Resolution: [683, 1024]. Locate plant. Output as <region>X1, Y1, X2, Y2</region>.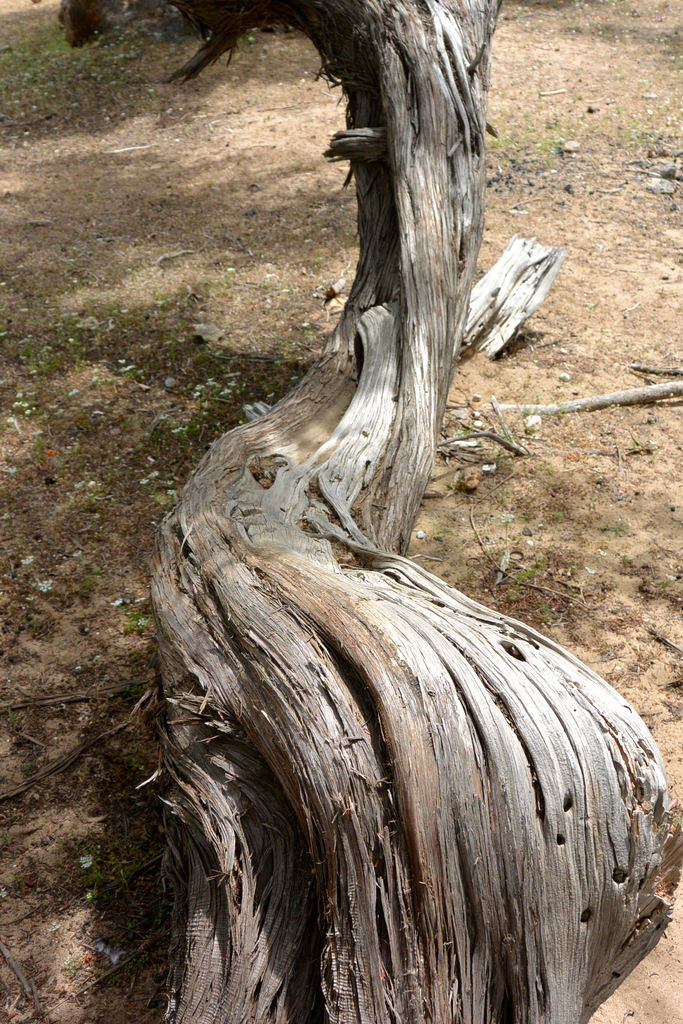
<region>22, 596, 38, 606</region>.
